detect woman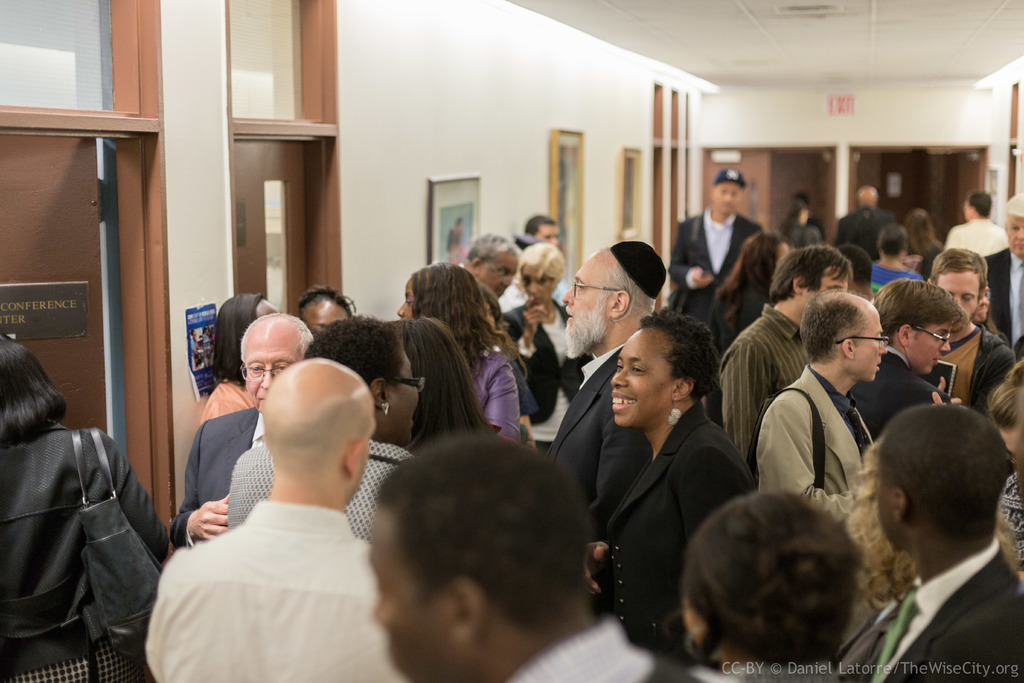
l=901, t=208, r=950, b=277
